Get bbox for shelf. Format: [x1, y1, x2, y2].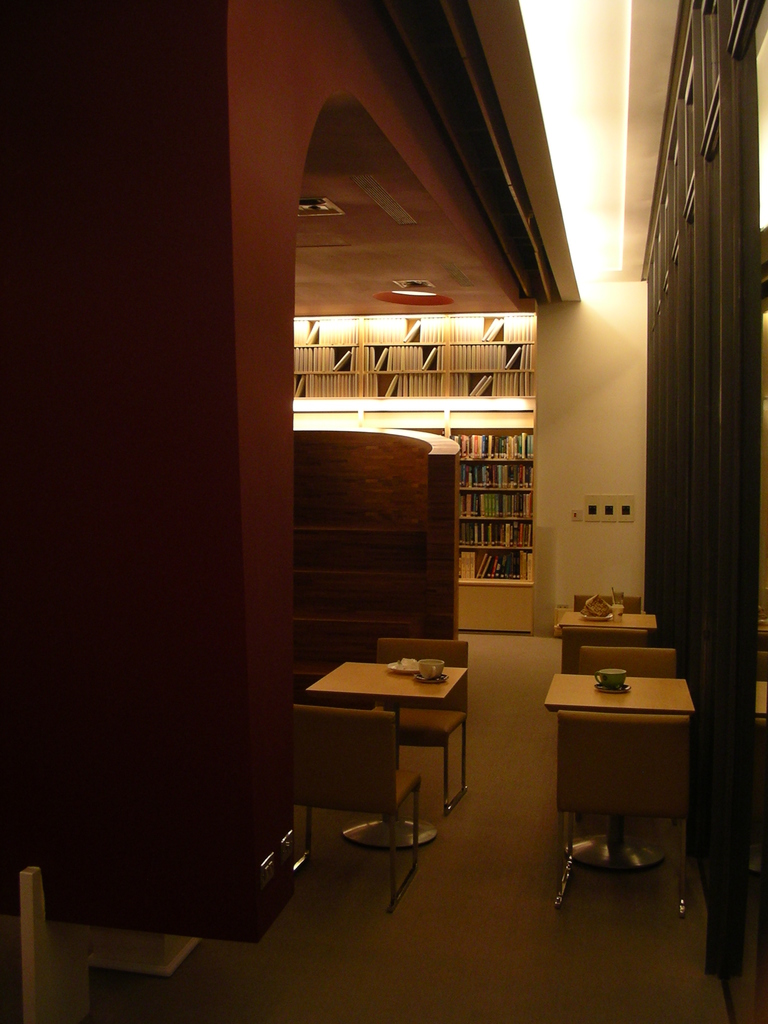
[423, 315, 542, 358].
